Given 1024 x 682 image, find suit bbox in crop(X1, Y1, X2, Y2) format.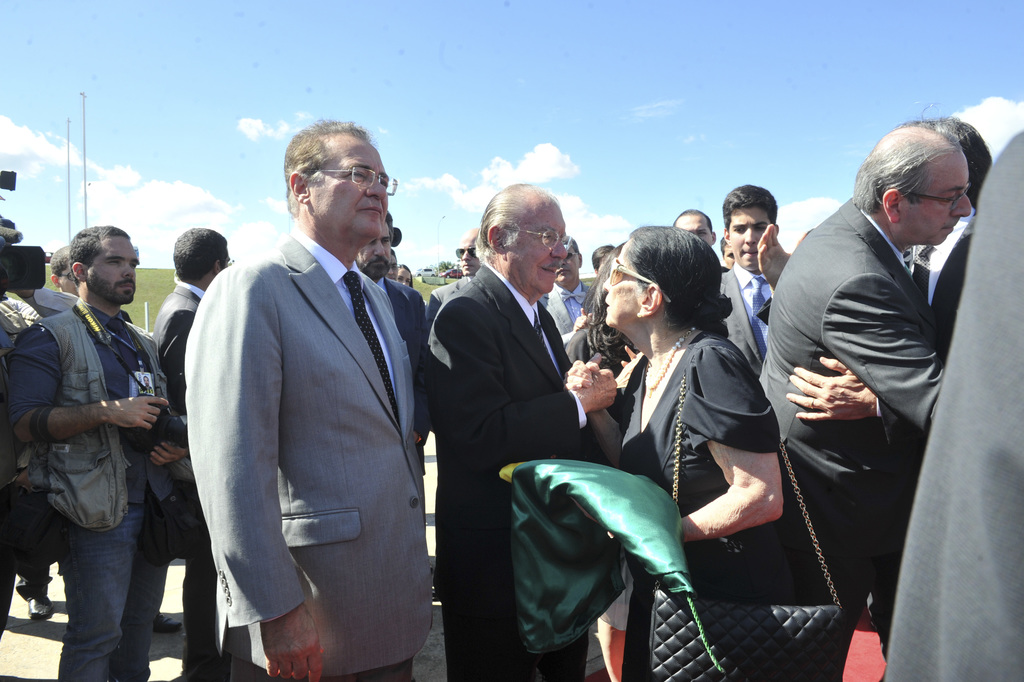
crop(749, 181, 939, 624).
